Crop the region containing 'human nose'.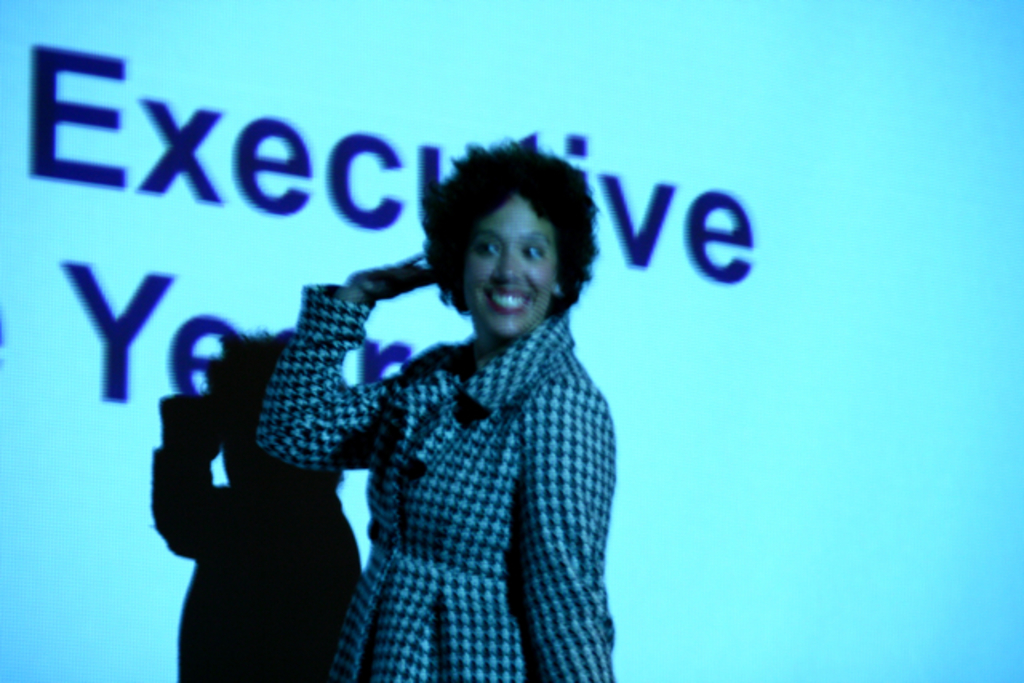
Crop region: bbox=(494, 250, 525, 286).
